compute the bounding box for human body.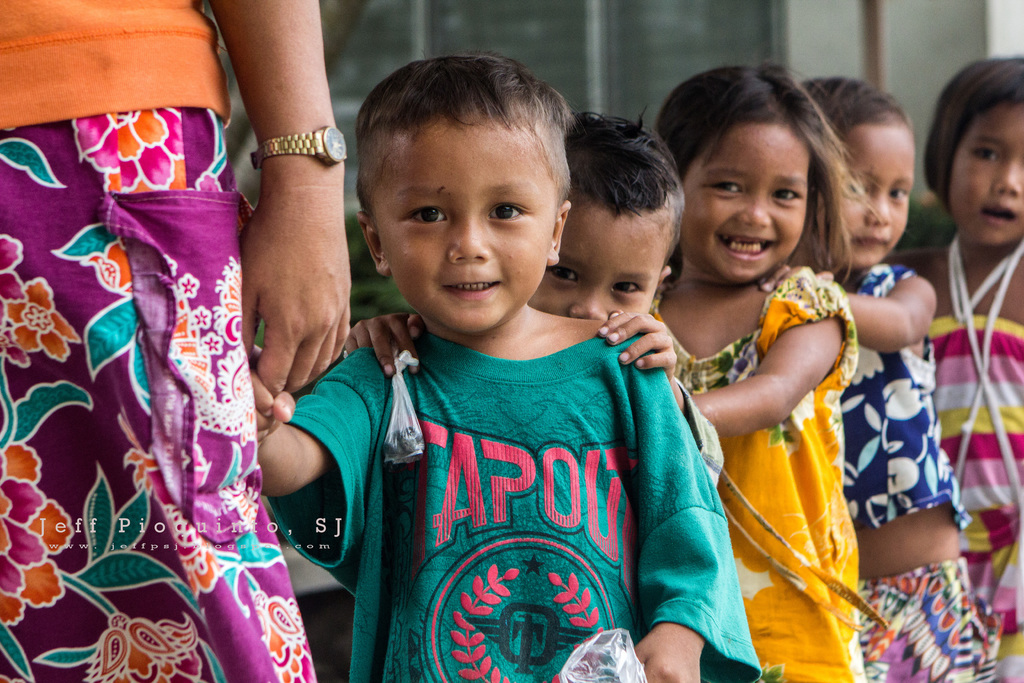
bbox=[0, 0, 348, 682].
